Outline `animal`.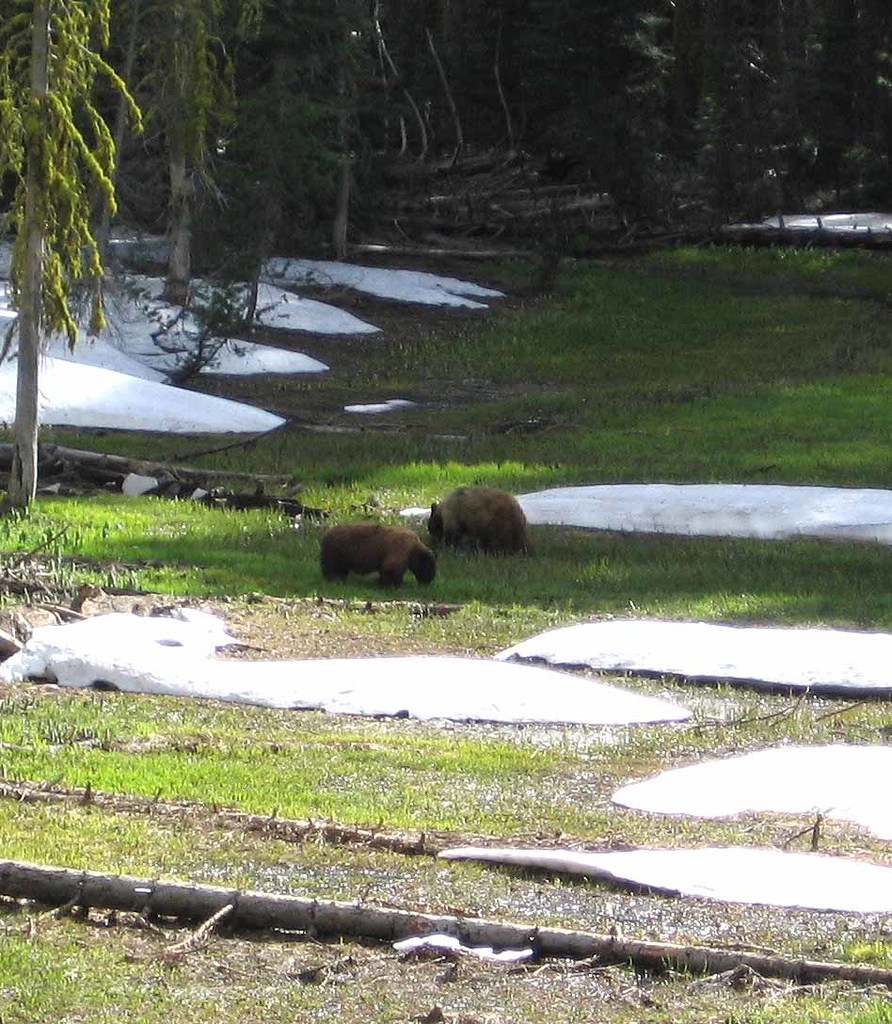
Outline: box(311, 512, 445, 584).
